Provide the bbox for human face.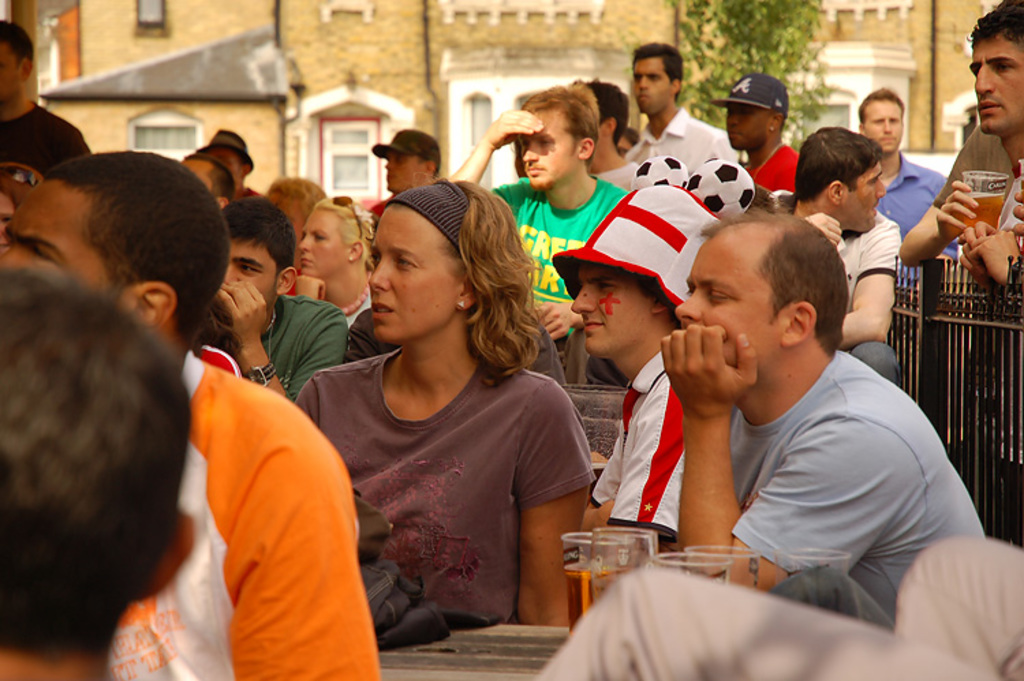
<region>0, 40, 23, 104</region>.
